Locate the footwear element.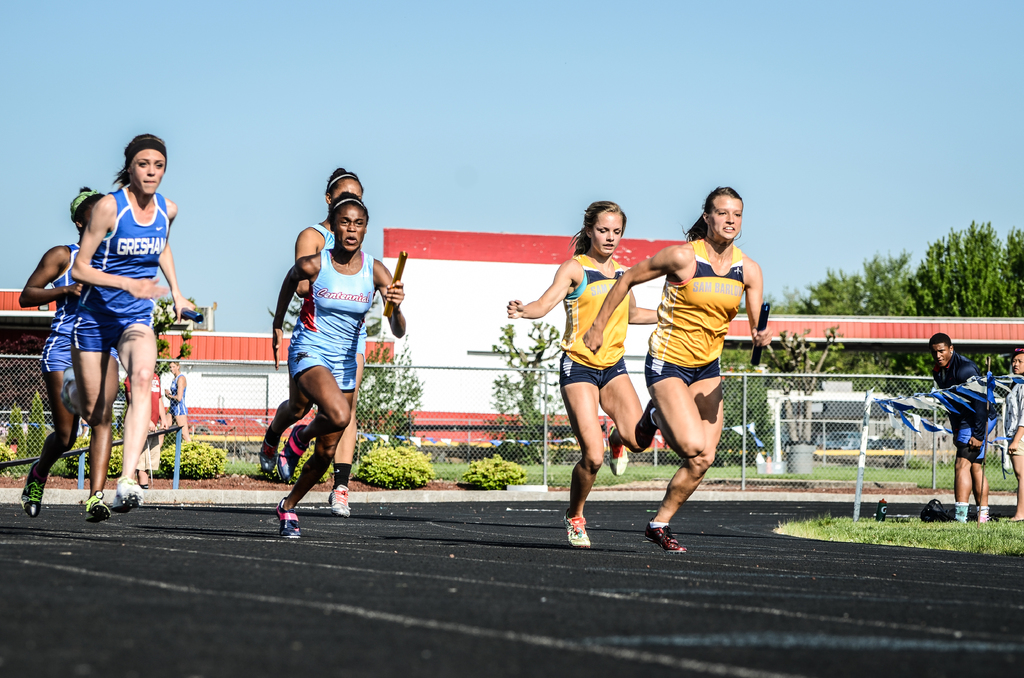
Element bbox: [257,426,276,476].
